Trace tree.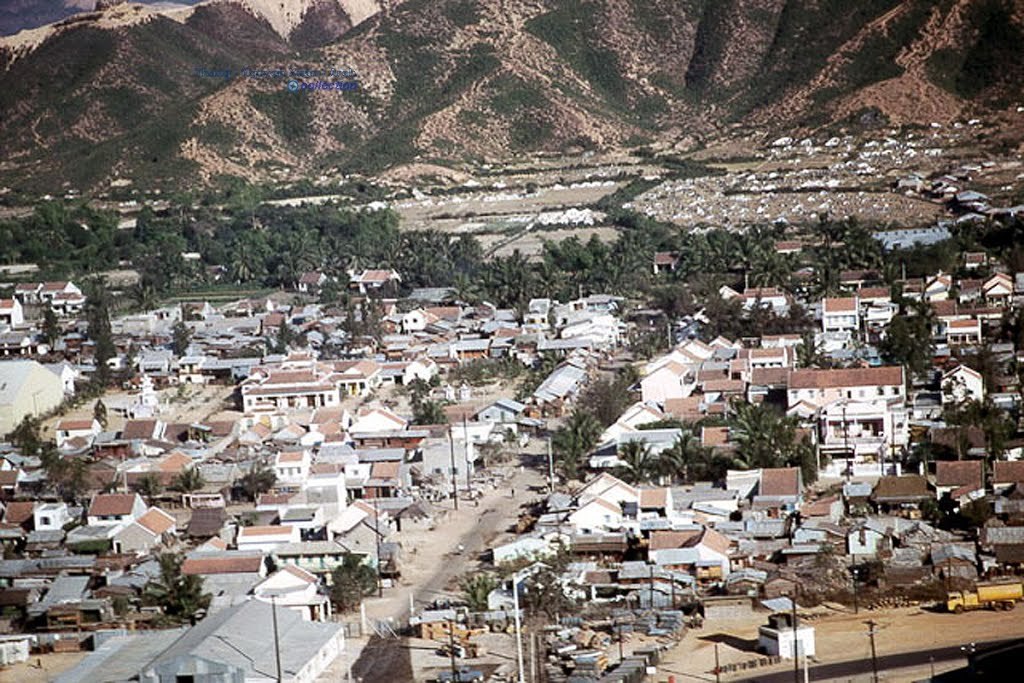
Traced to left=458, top=573, right=498, bottom=613.
